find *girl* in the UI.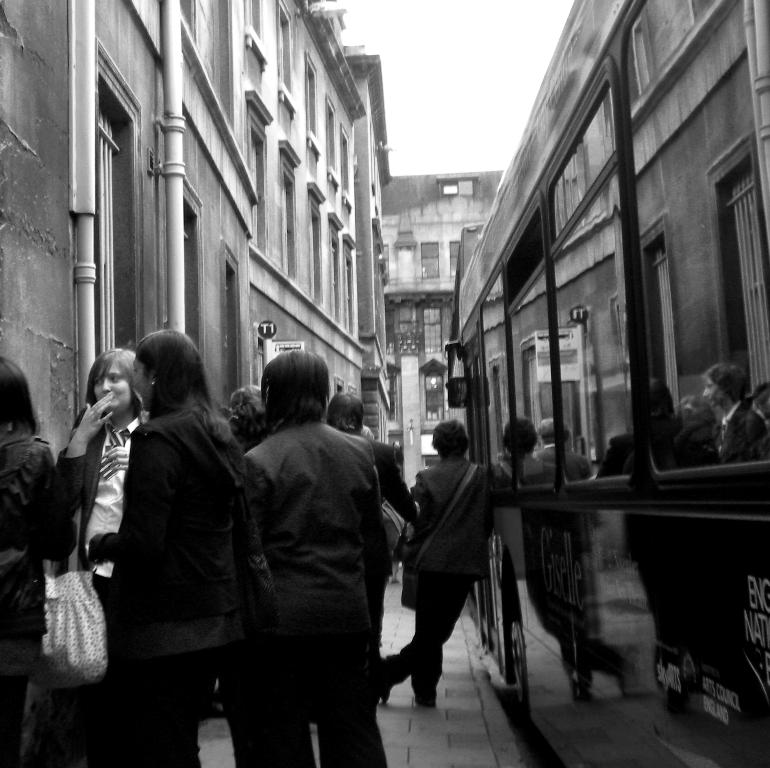
UI element at bbox=[52, 339, 136, 765].
